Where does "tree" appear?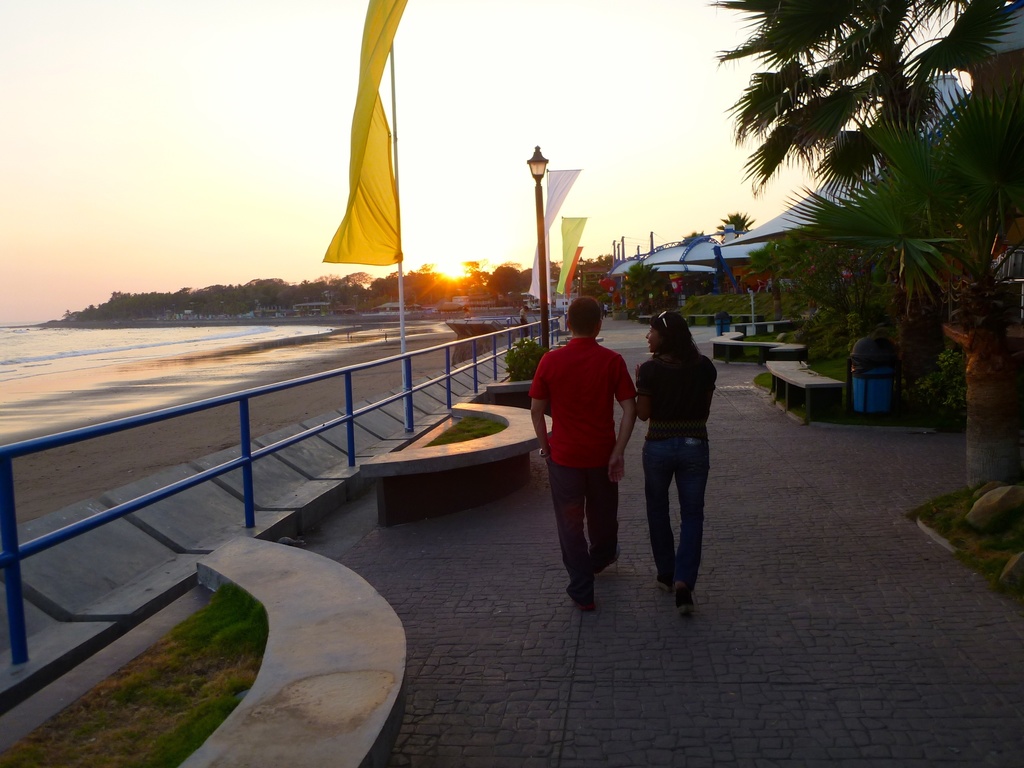
Appears at 707, 0, 1023, 479.
